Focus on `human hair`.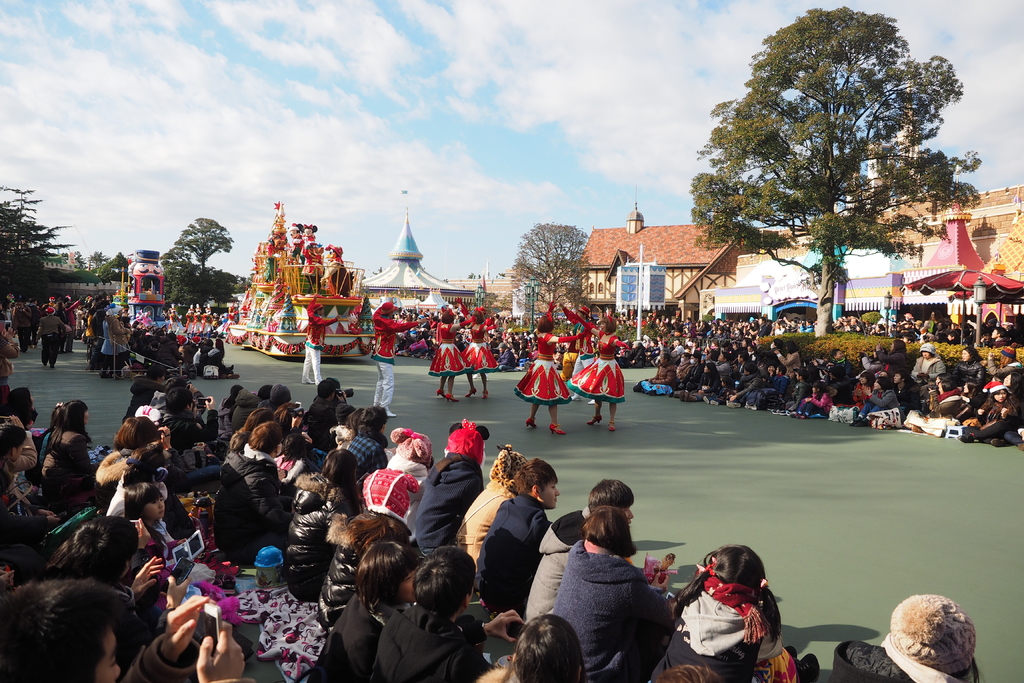
Focused at region(511, 612, 595, 682).
